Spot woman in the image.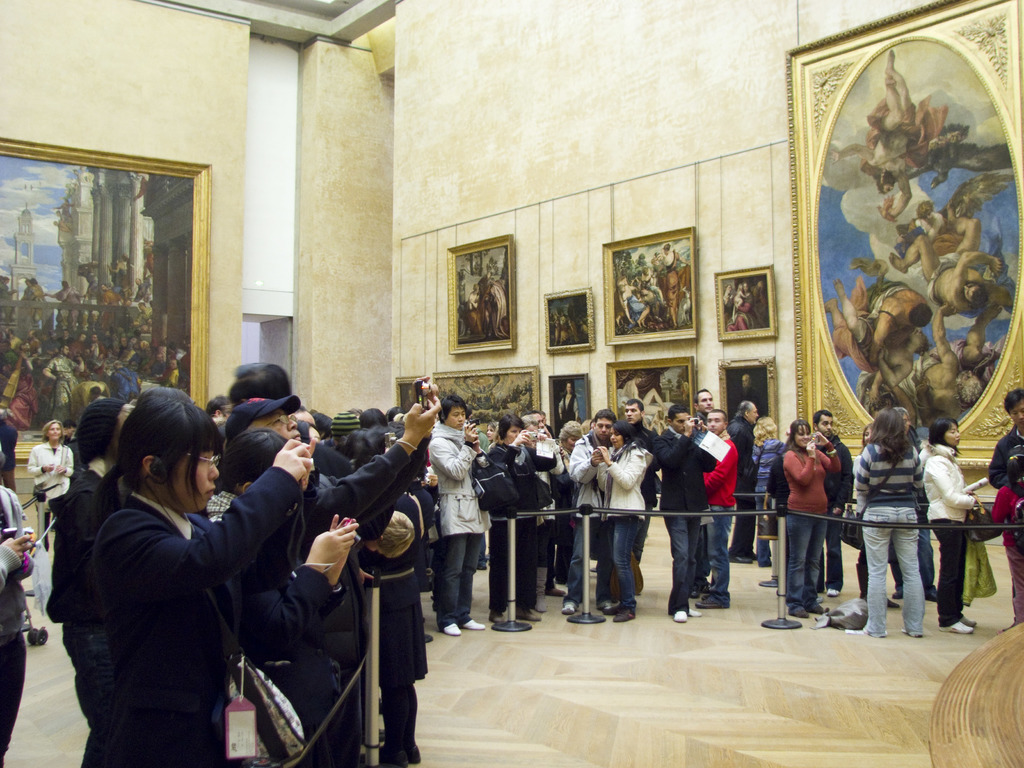
woman found at (849, 407, 921, 642).
